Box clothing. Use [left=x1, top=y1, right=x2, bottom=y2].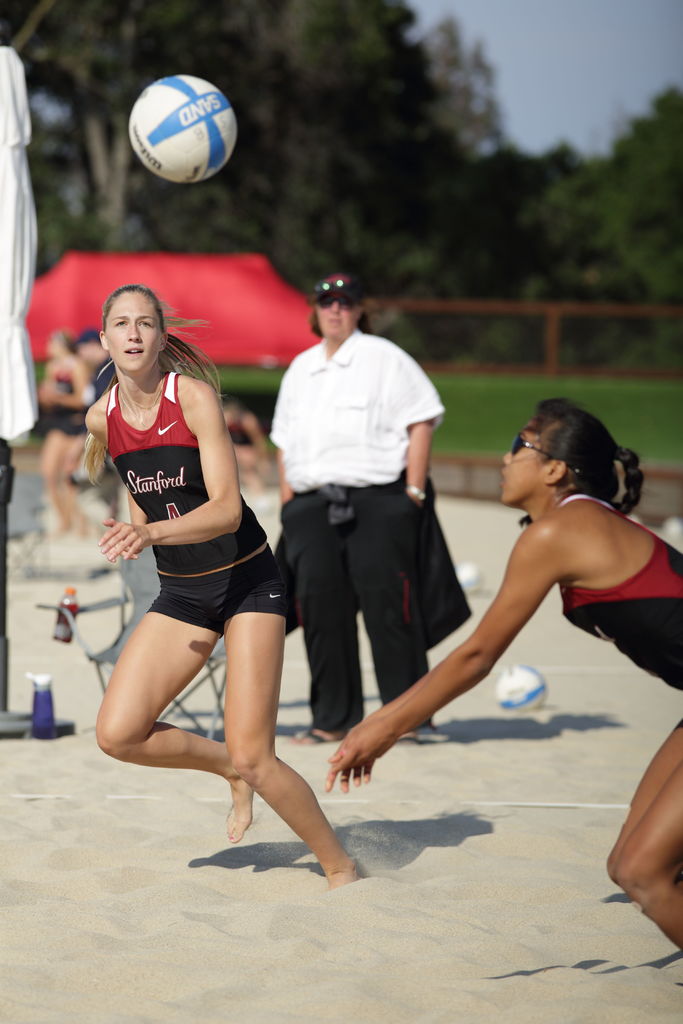
[left=261, top=278, right=463, bottom=749].
